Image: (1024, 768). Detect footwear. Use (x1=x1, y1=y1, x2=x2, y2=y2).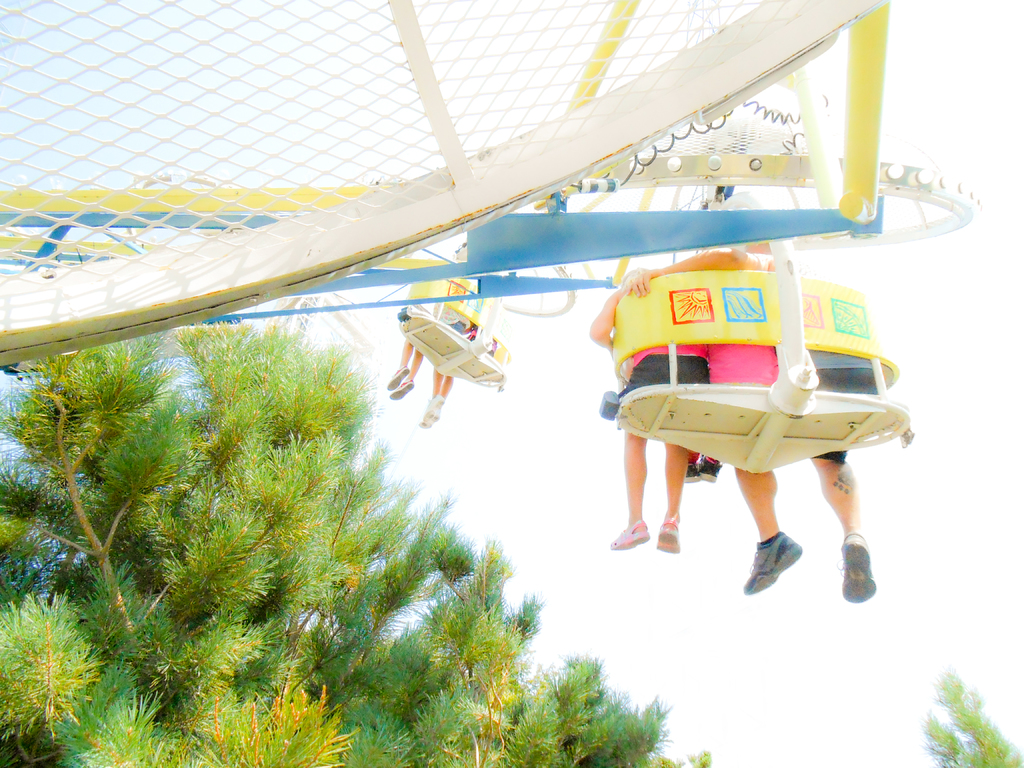
(x1=382, y1=377, x2=413, y2=399).
